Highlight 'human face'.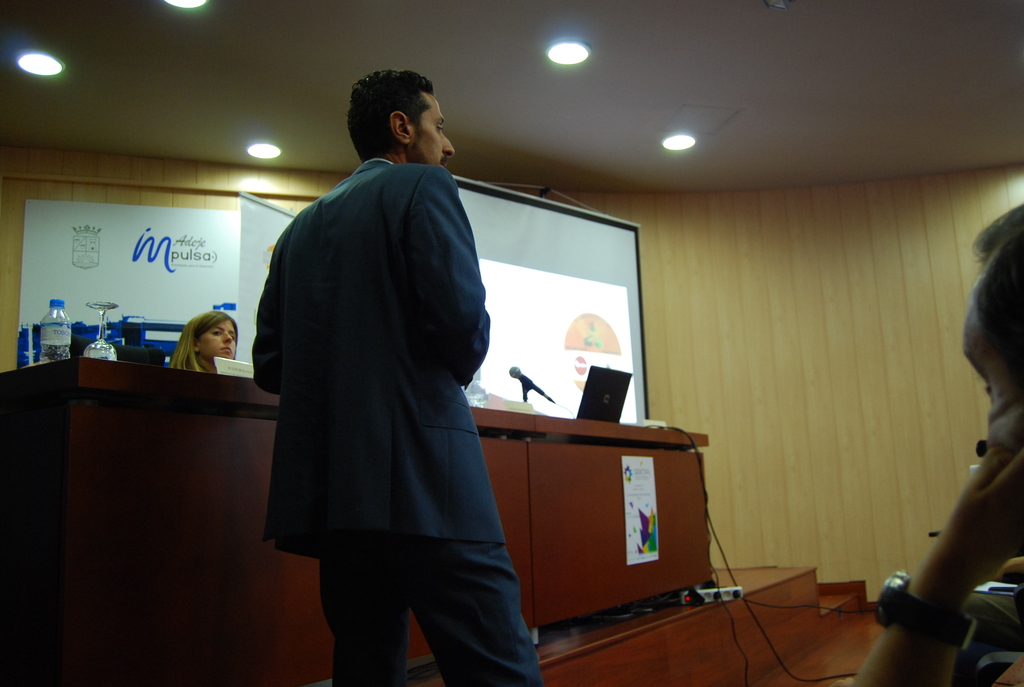
Highlighted region: <region>198, 320, 236, 361</region>.
